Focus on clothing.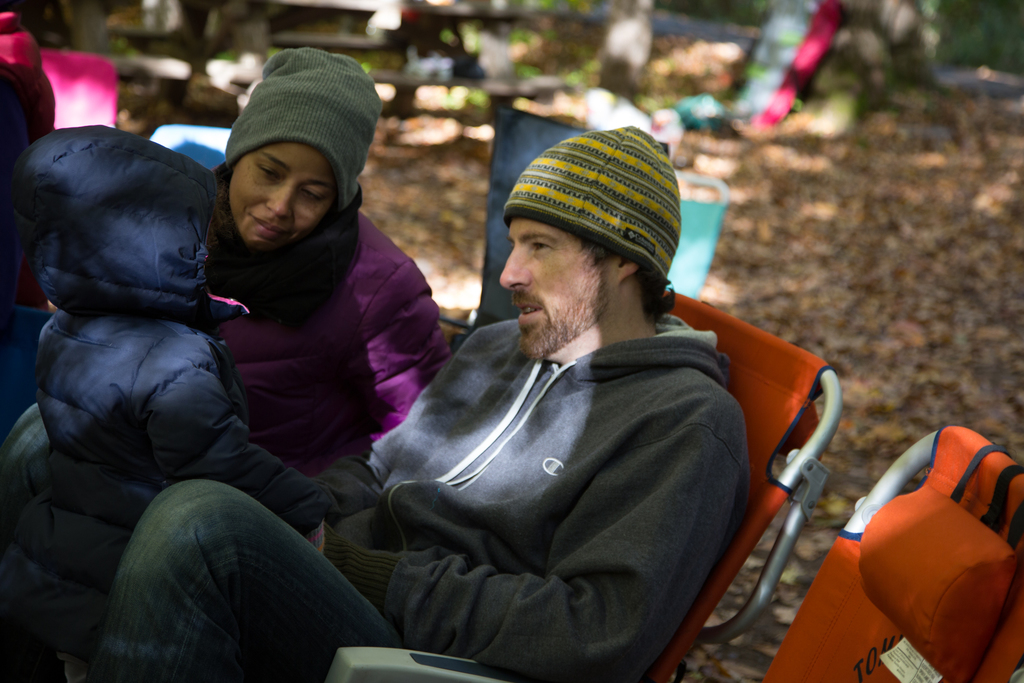
Focused at [left=78, top=122, right=752, bottom=682].
